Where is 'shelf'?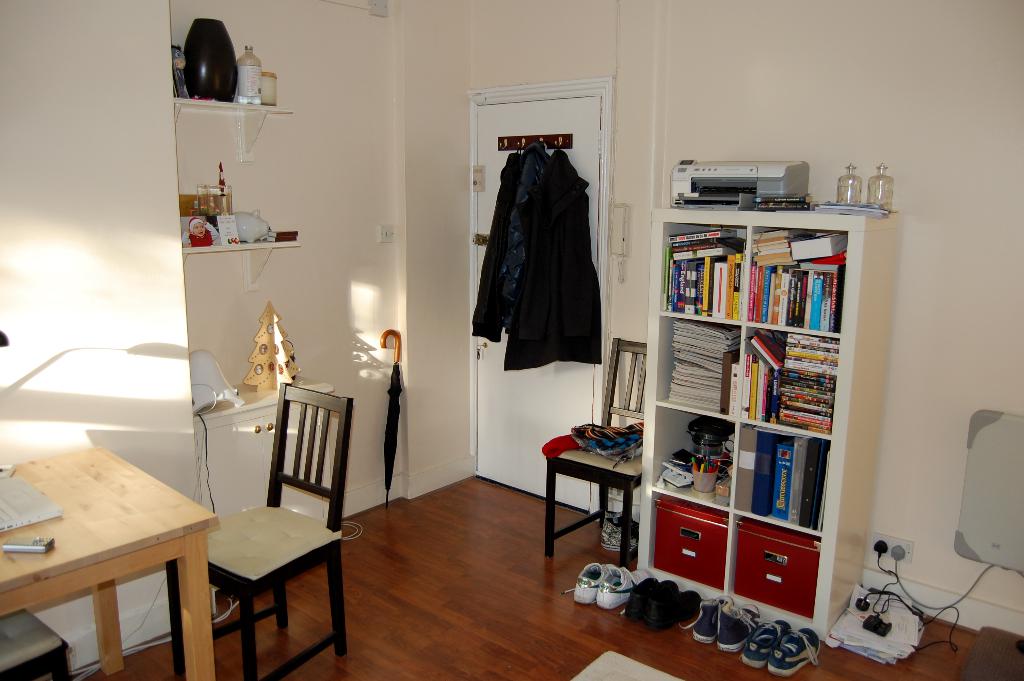
detection(638, 485, 733, 611).
